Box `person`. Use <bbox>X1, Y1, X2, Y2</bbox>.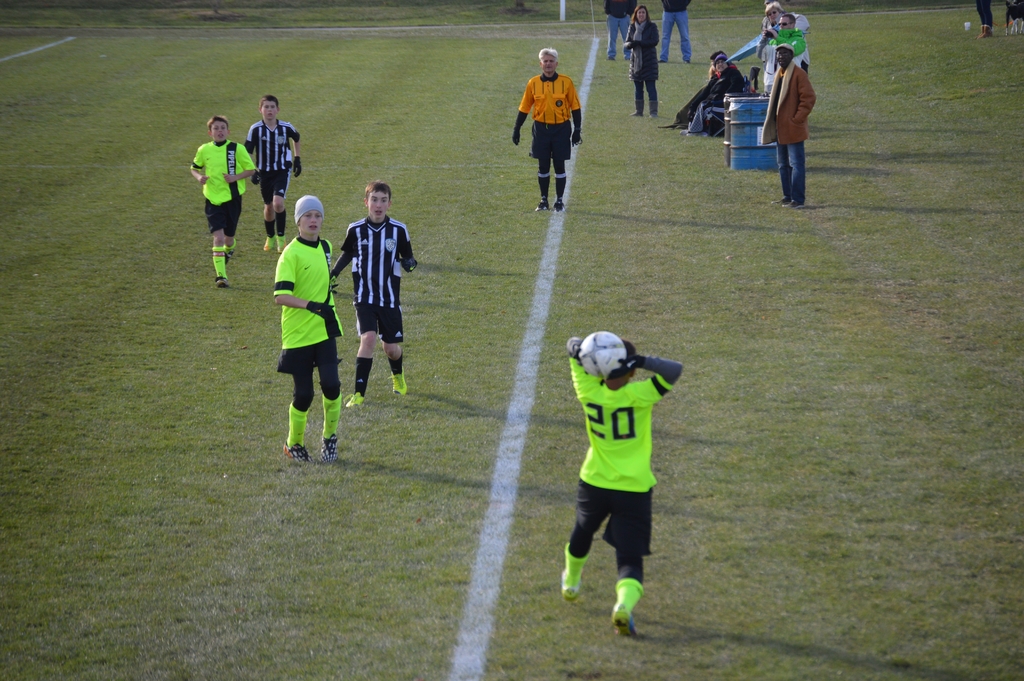
<bbox>266, 191, 348, 466</bbox>.
